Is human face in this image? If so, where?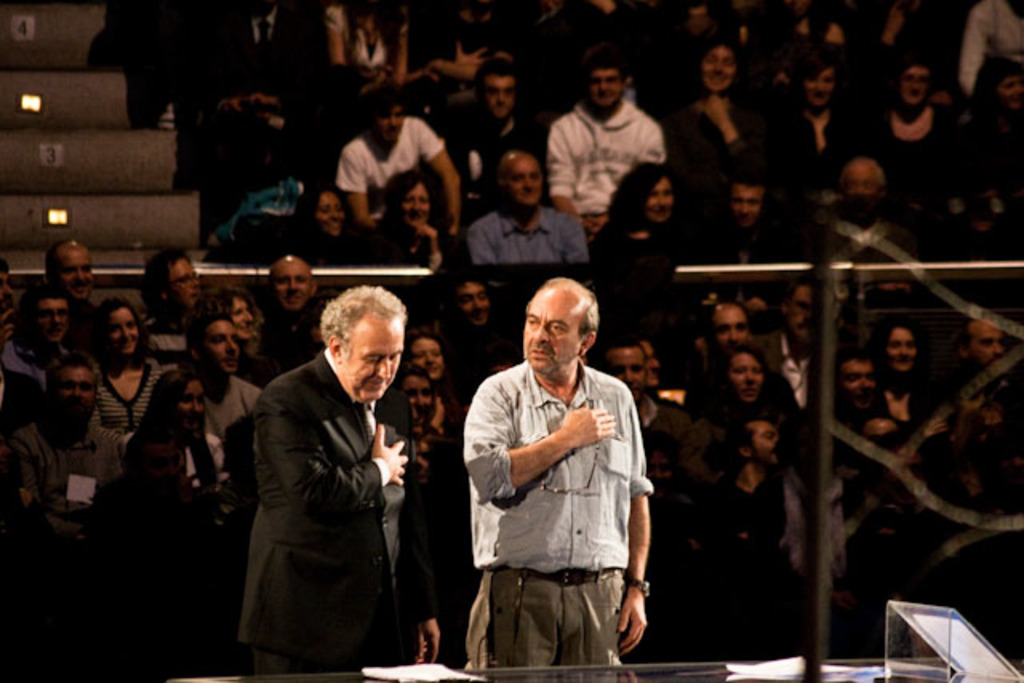
Yes, at [left=702, top=45, right=736, bottom=98].
